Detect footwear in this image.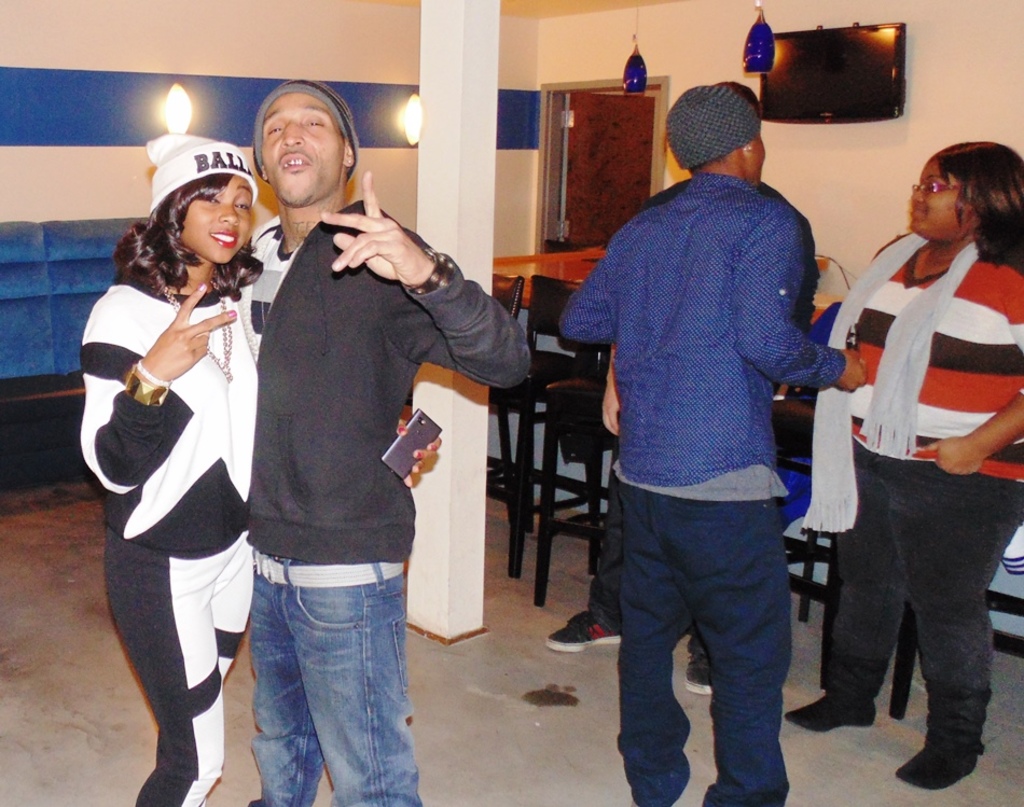
Detection: select_region(786, 691, 874, 731).
